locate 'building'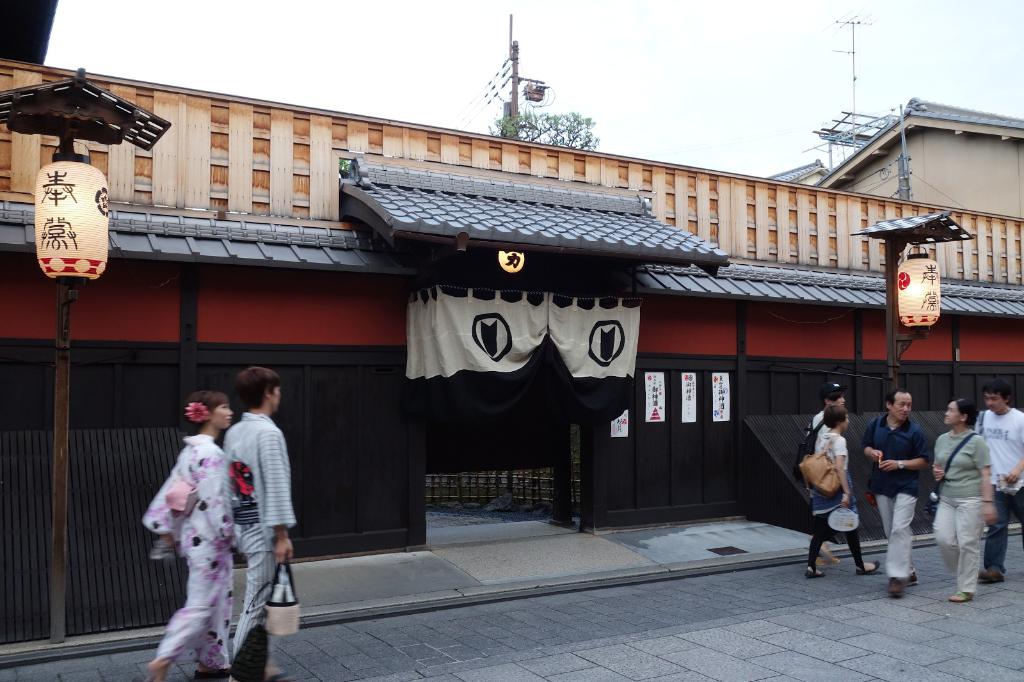
811 95 1023 214
